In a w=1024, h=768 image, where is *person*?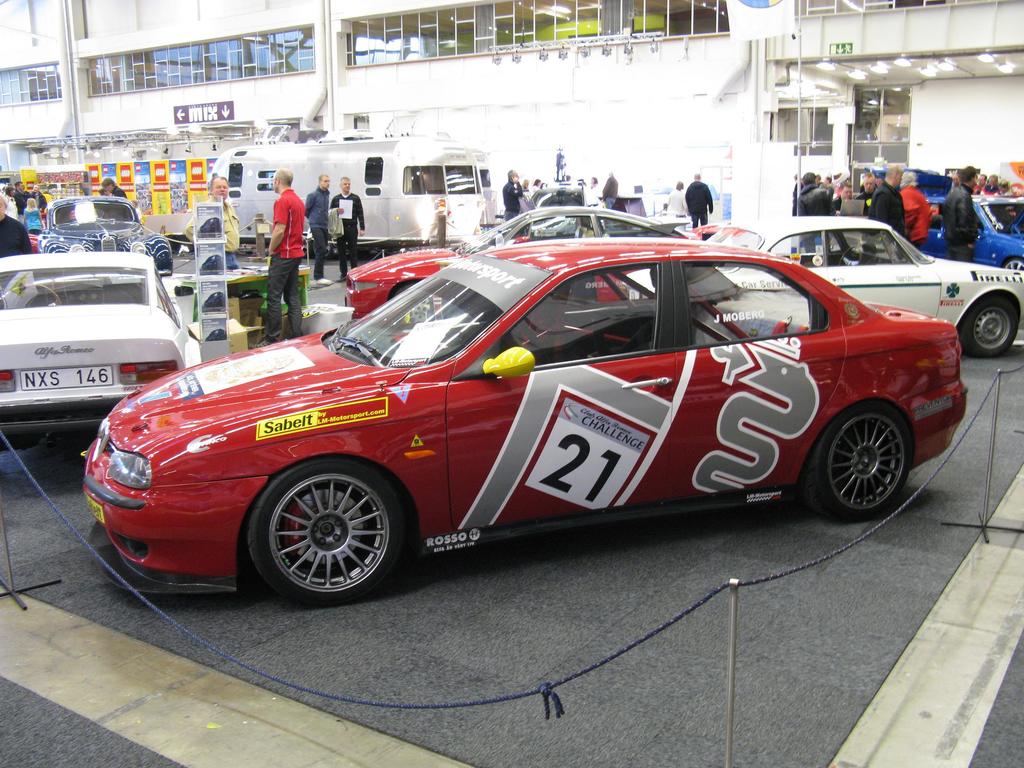
502,169,524,221.
